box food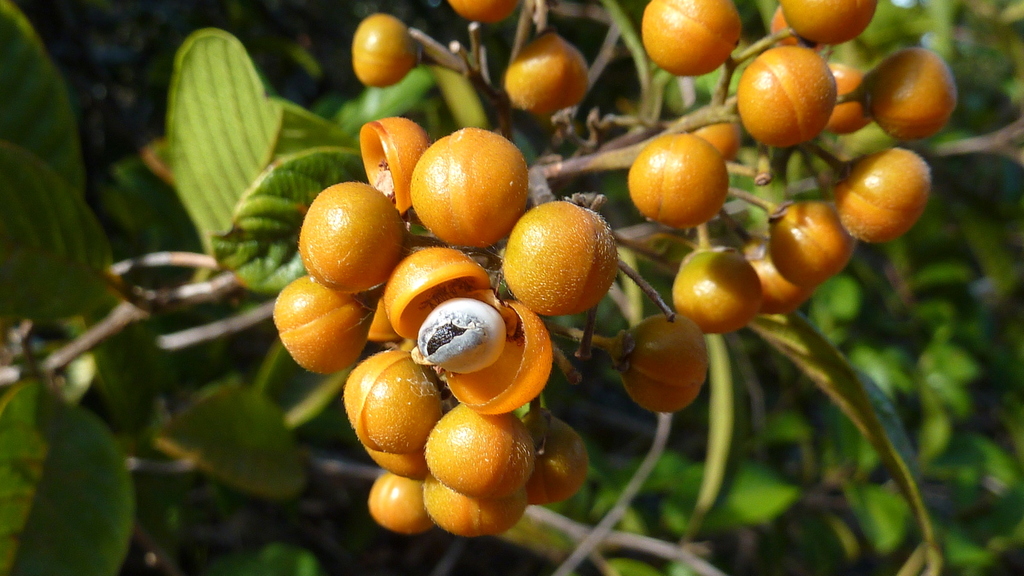
[736,46,836,150]
